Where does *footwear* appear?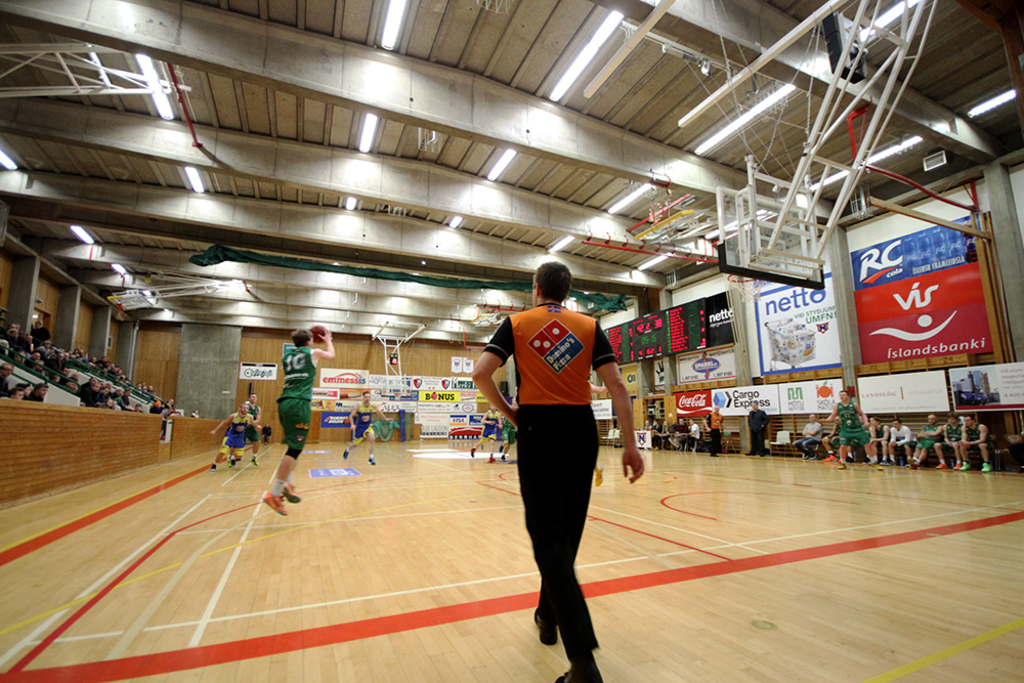
Appears at left=285, top=482, right=302, bottom=504.
